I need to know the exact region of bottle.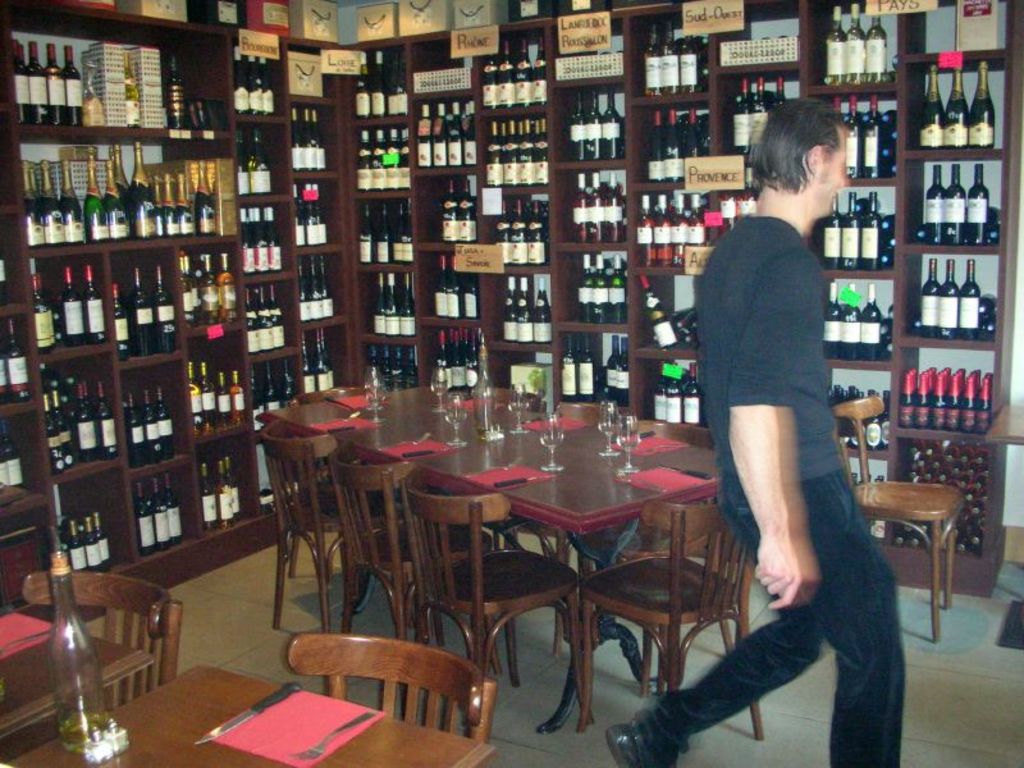
Region: 844/0/868/81.
